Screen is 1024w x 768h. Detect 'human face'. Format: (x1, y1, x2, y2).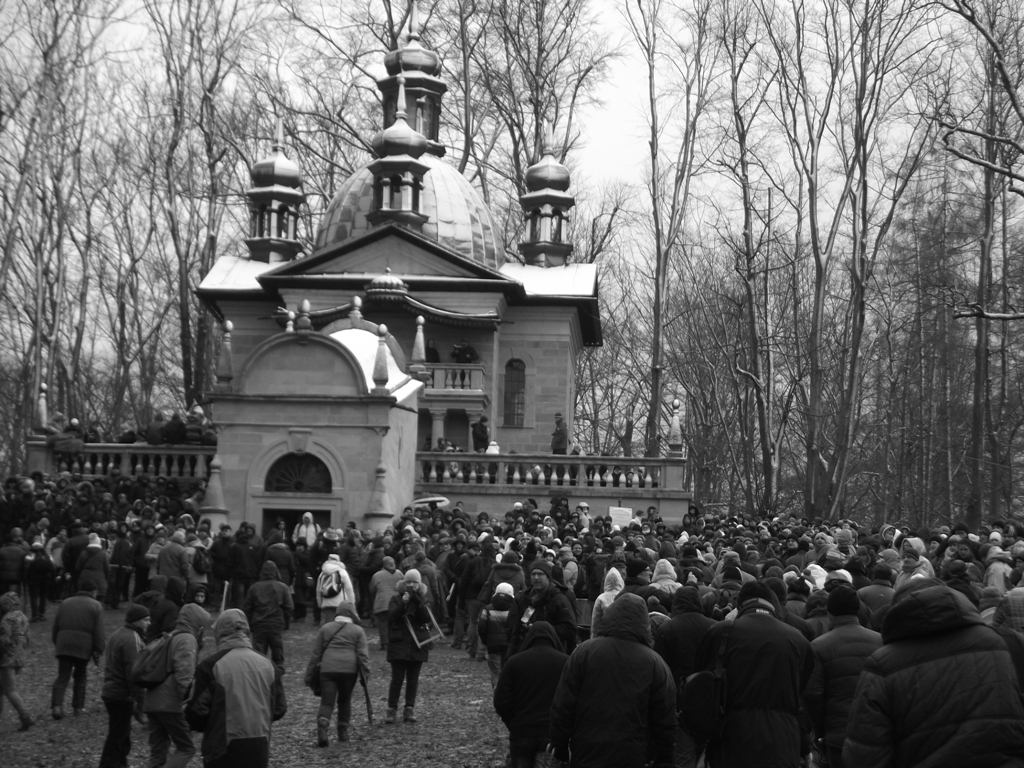
(550, 522, 551, 526).
